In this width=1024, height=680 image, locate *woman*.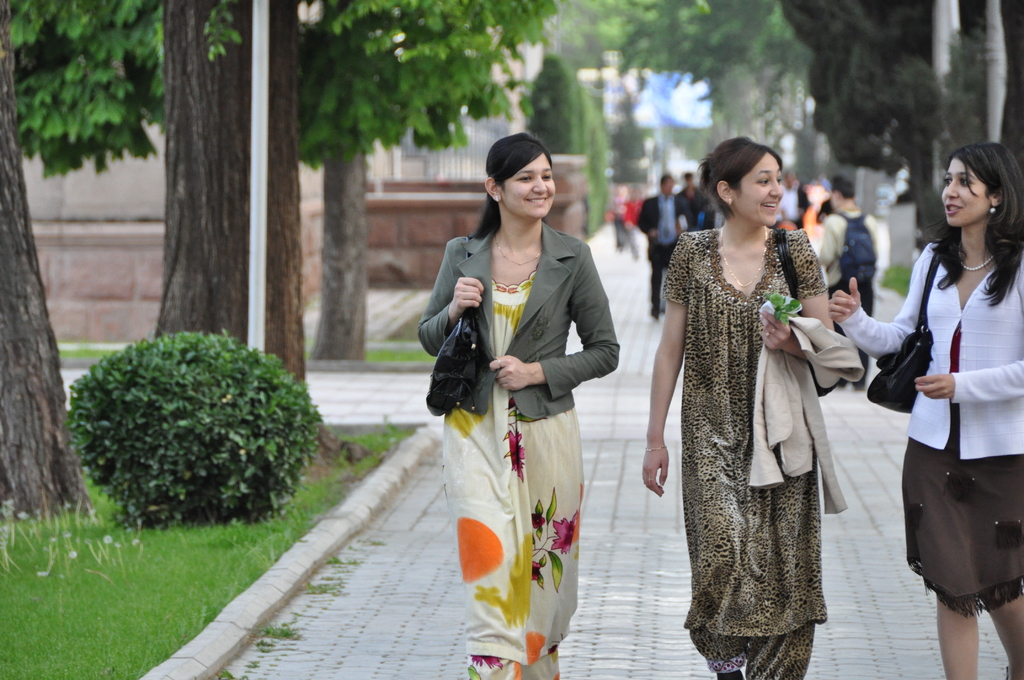
Bounding box: <region>828, 144, 1023, 679</region>.
